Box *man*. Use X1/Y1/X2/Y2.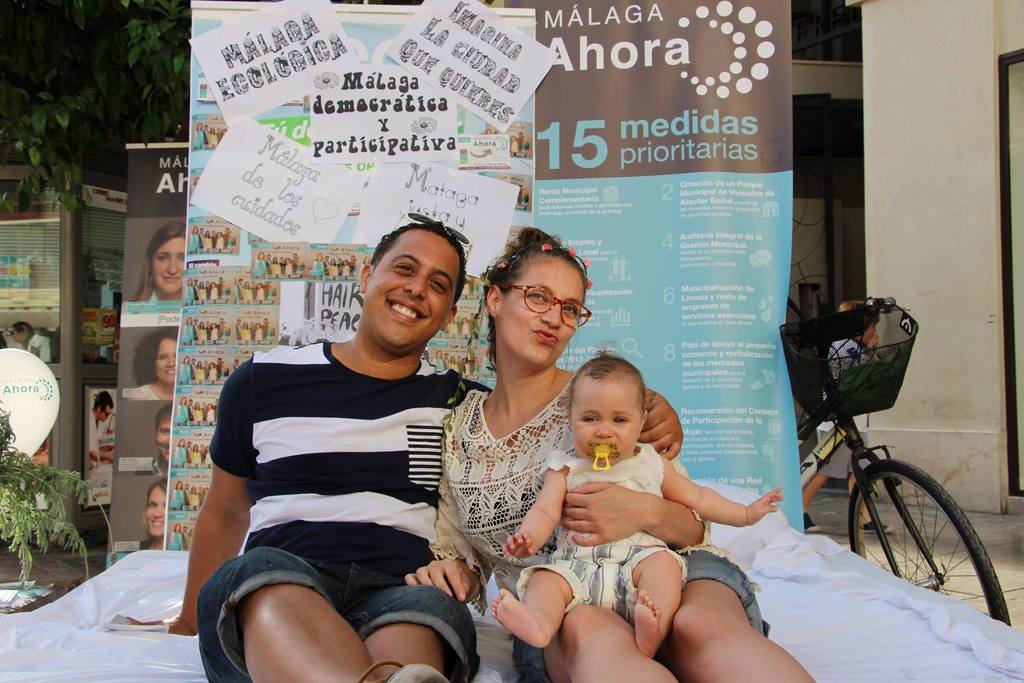
135/400/175/475.
